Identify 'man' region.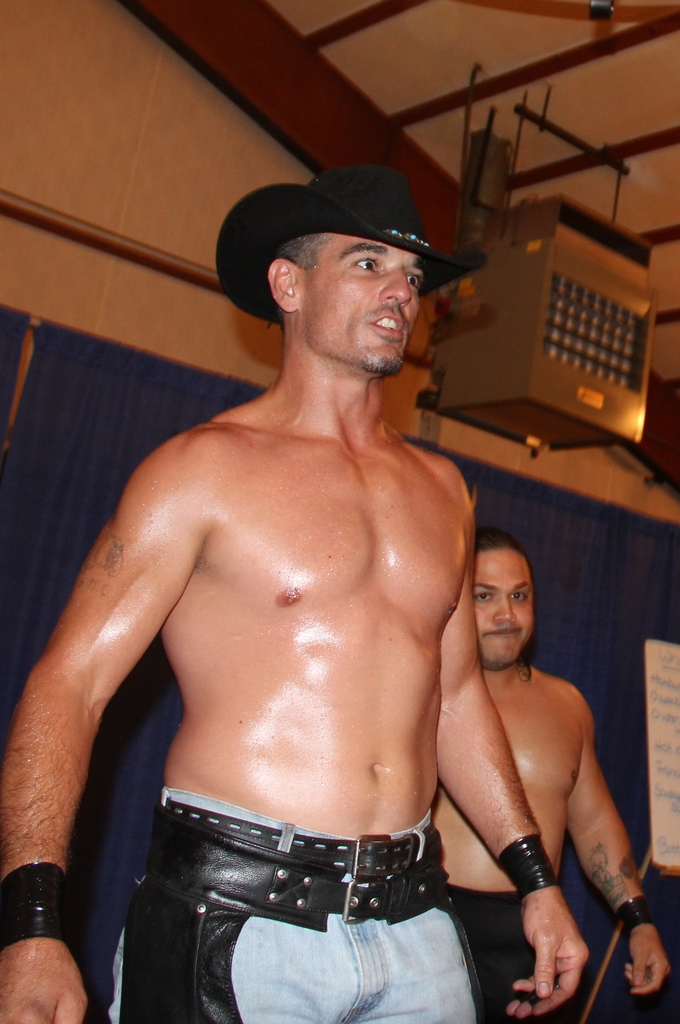
Region: 0,152,592,1023.
